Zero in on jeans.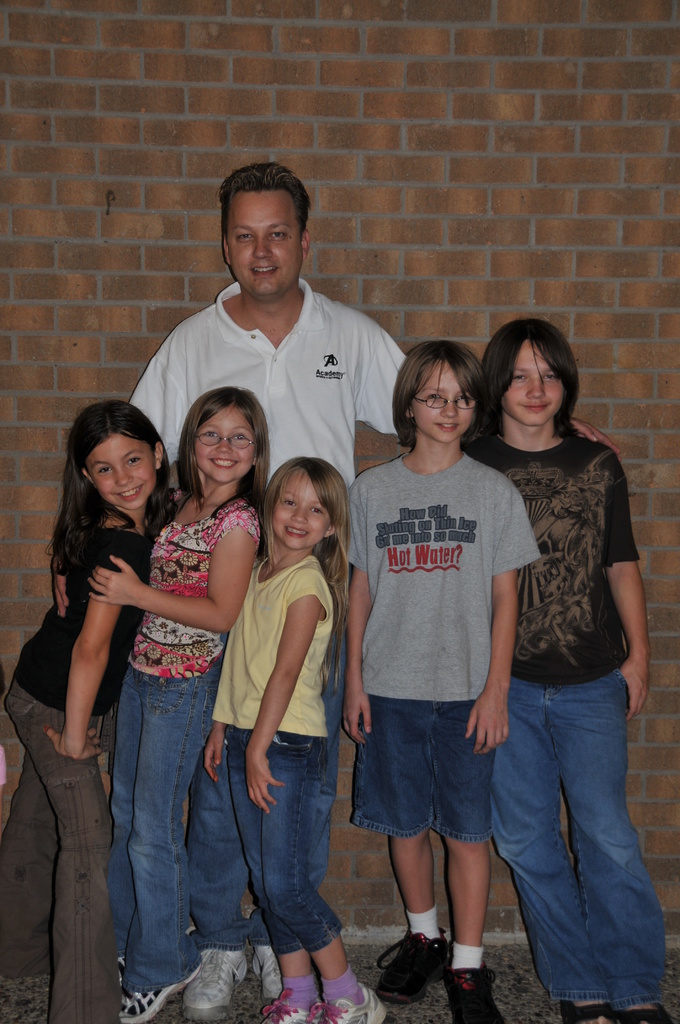
Zeroed in: <bbox>225, 726, 341, 959</bbox>.
